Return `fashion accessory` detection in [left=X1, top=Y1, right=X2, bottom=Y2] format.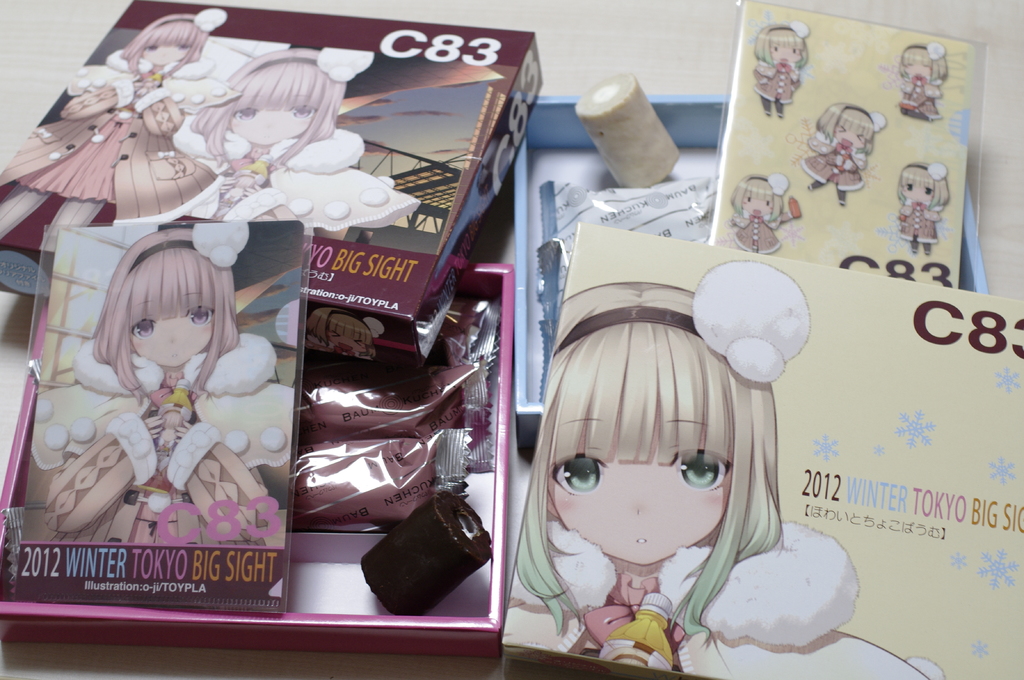
[left=908, top=159, right=947, bottom=179].
